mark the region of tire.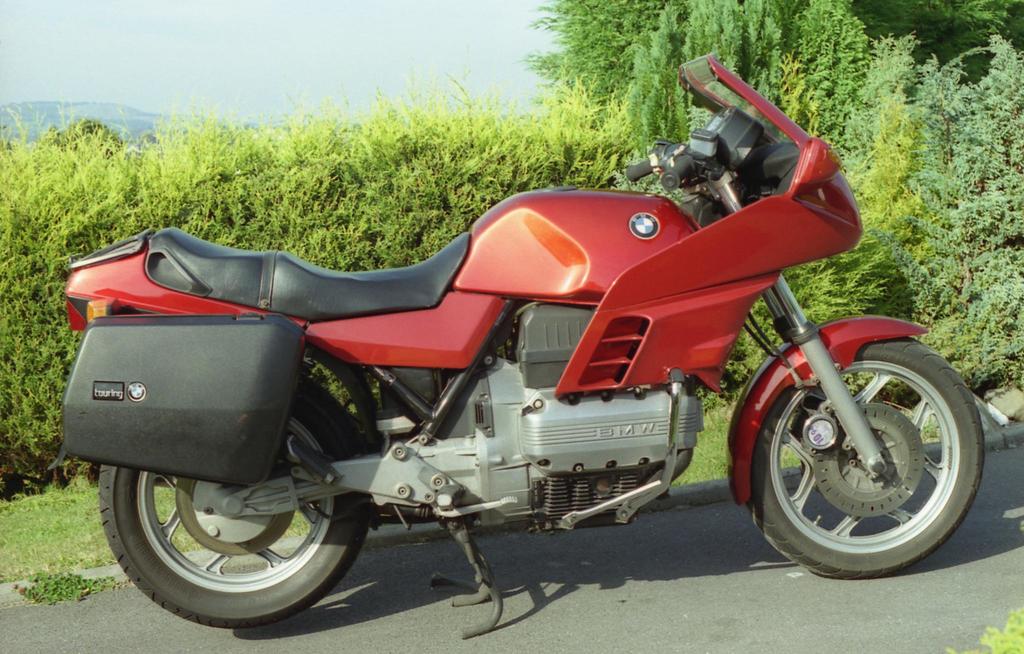
Region: detection(98, 379, 372, 628).
